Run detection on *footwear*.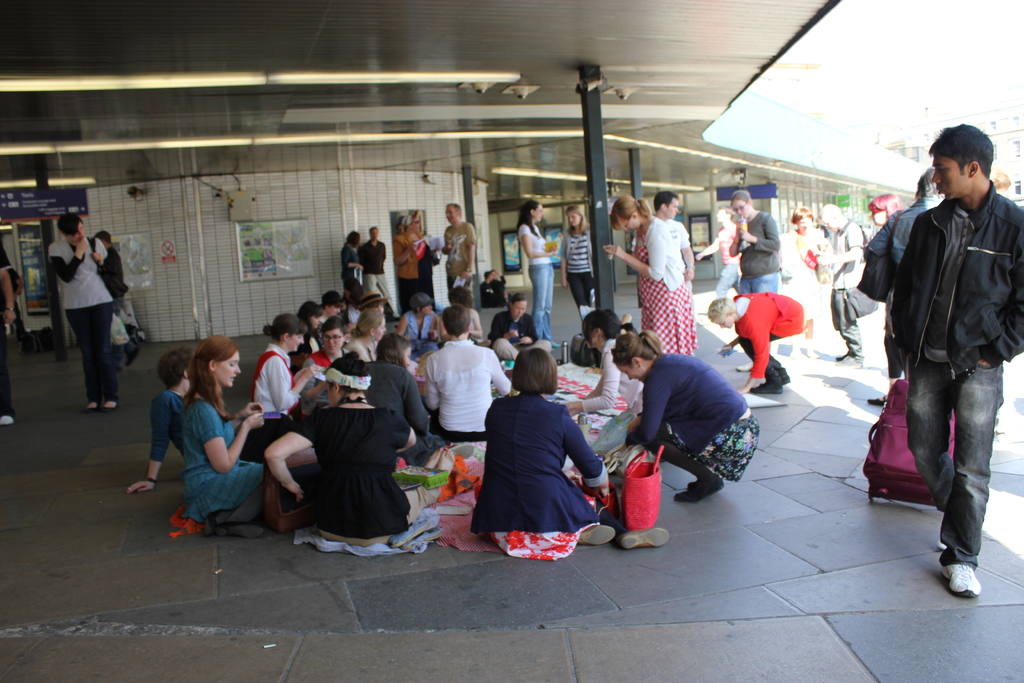
Result: bbox(389, 514, 428, 545).
